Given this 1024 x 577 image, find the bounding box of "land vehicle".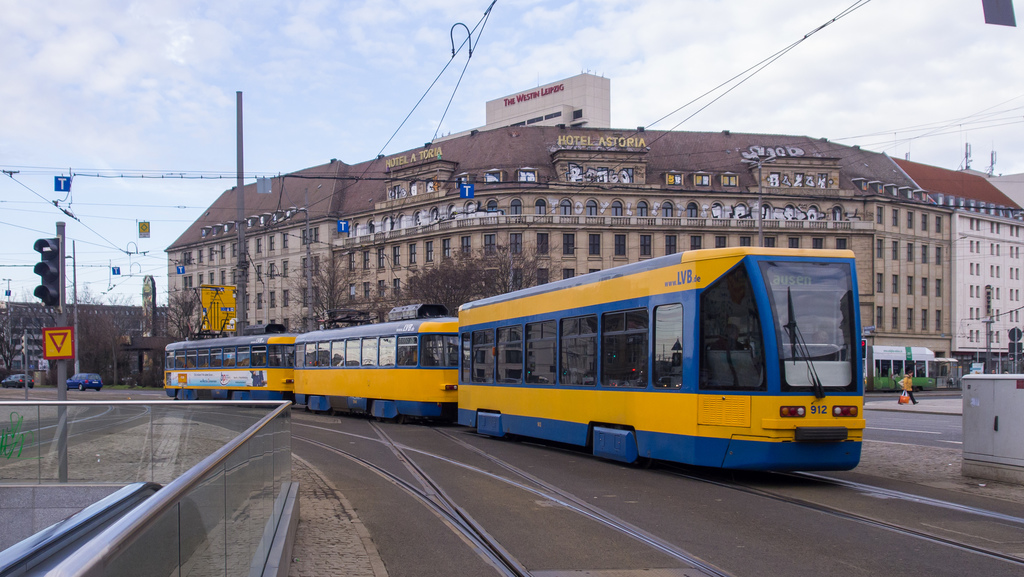
pyautogui.locateOnScreen(66, 373, 102, 391).
